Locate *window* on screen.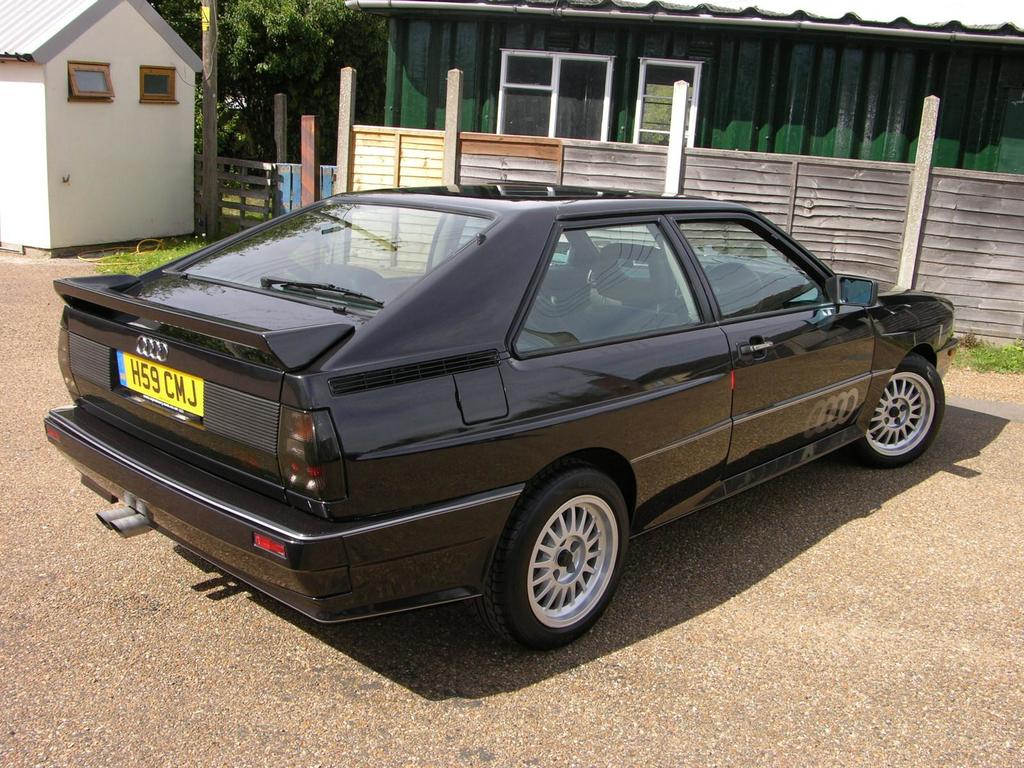
On screen at left=639, top=61, right=708, bottom=147.
